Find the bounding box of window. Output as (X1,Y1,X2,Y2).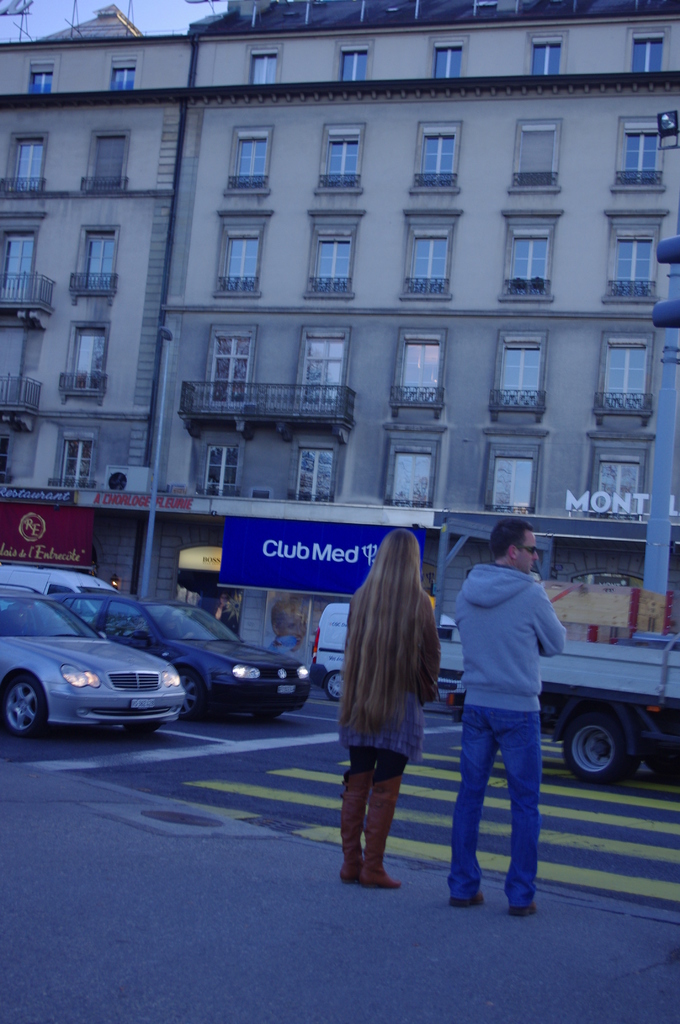
(407,212,455,301).
